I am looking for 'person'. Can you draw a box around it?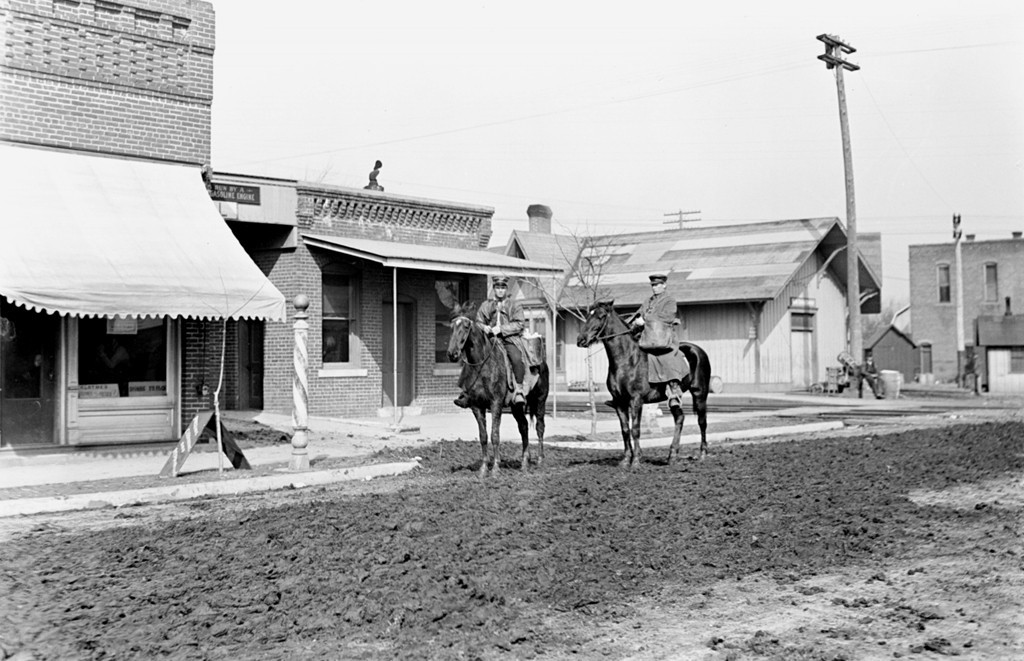
Sure, the bounding box is 860 349 884 398.
